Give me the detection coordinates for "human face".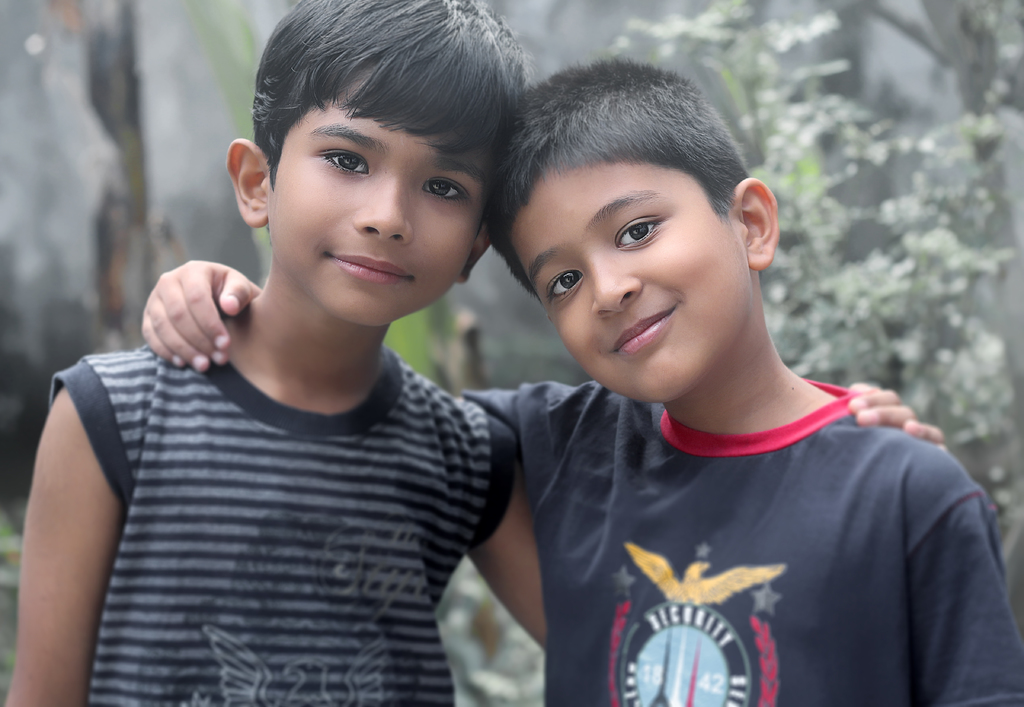
509:160:749:400.
